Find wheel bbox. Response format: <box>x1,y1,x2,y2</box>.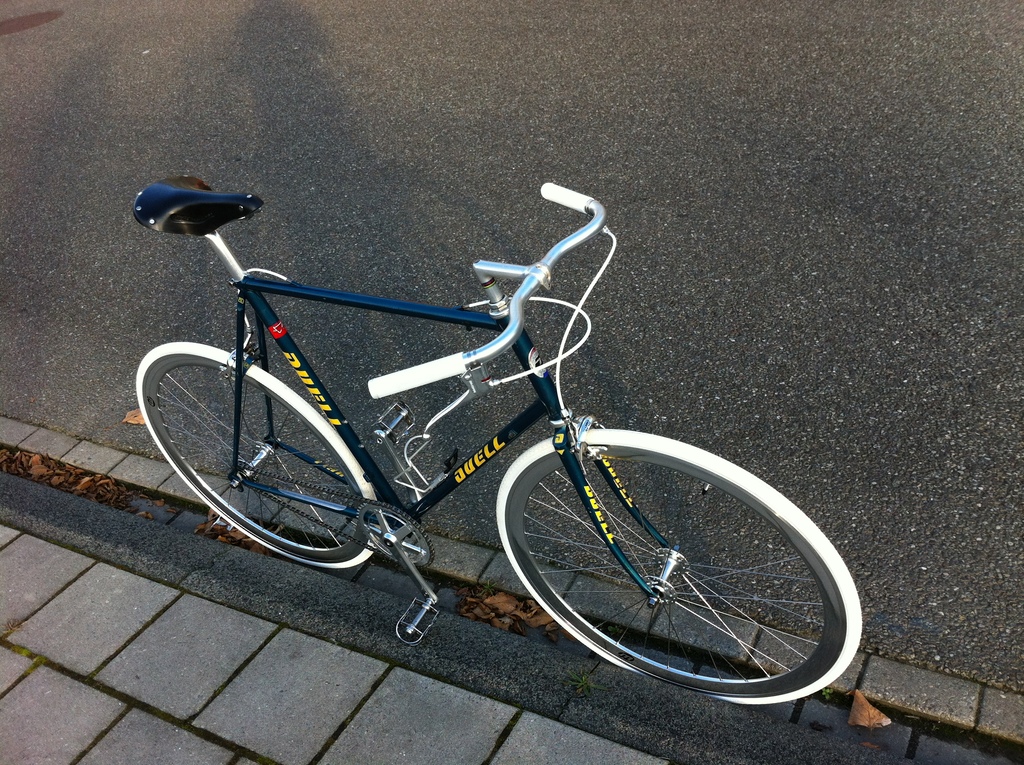
<box>135,342,384,570</box>.
